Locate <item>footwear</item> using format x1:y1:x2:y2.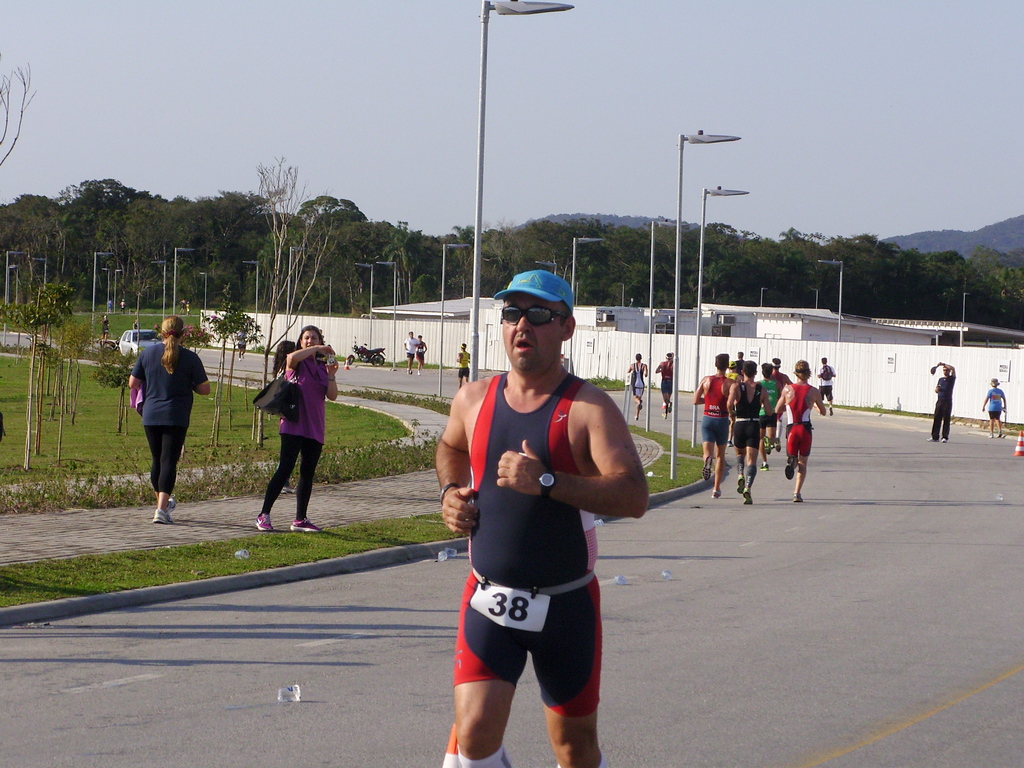
744:490:751:504.
